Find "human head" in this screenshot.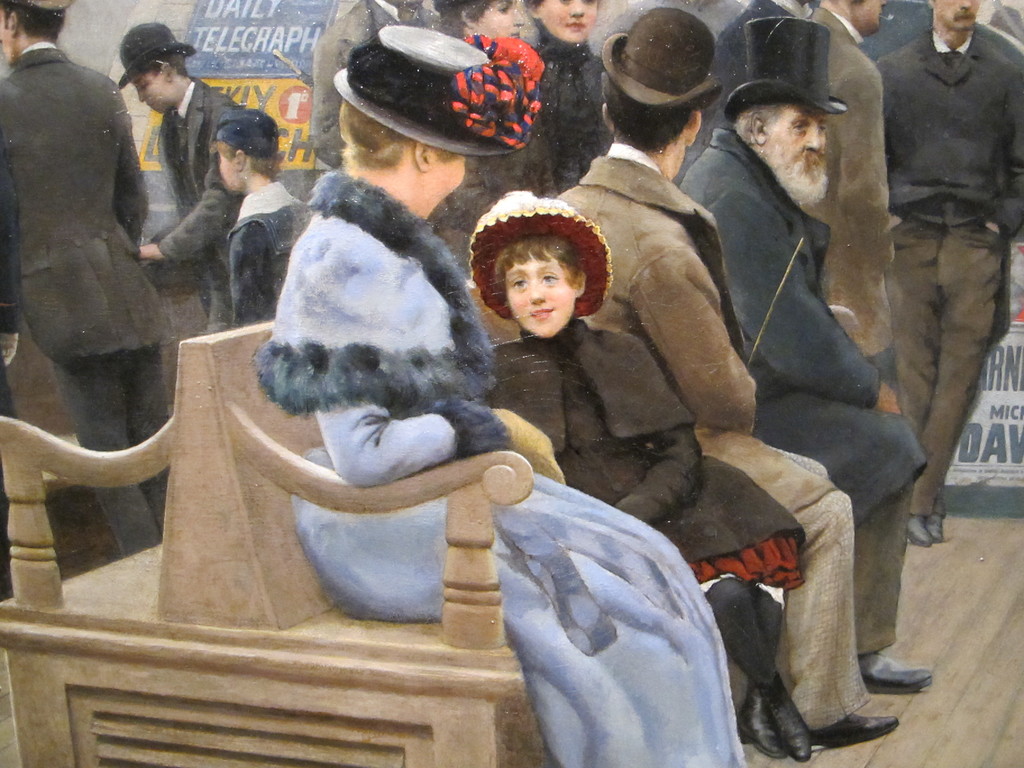
The bounding box for "human head" is <bbox>925, 0, 980, 35</bbox>.
